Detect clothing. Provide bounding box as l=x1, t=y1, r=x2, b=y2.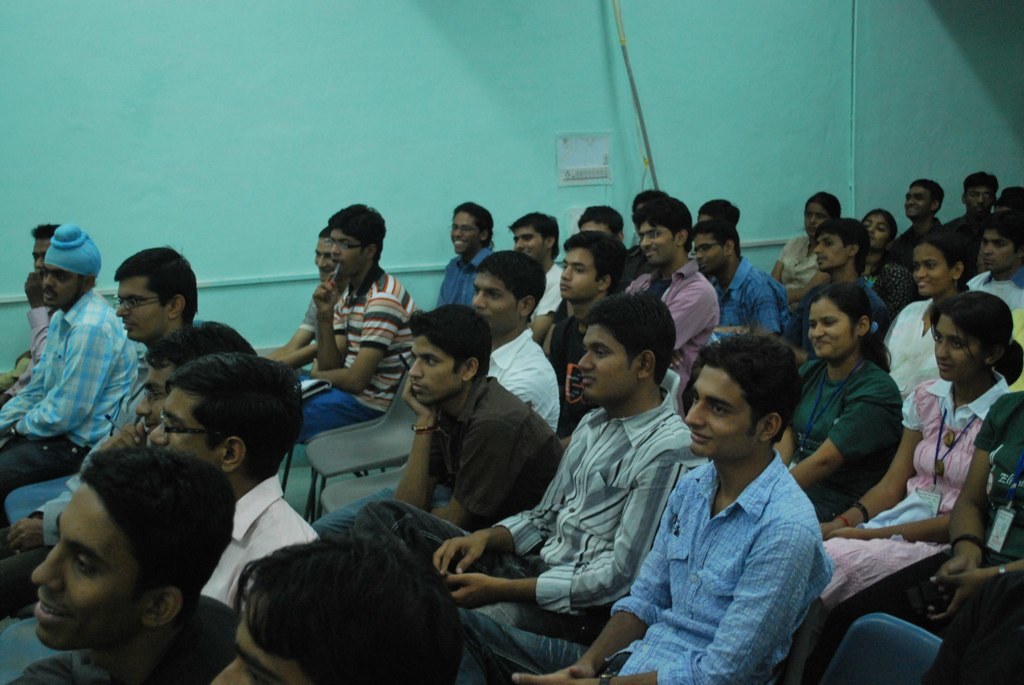
l=882, t=295, r=946, b=404.
